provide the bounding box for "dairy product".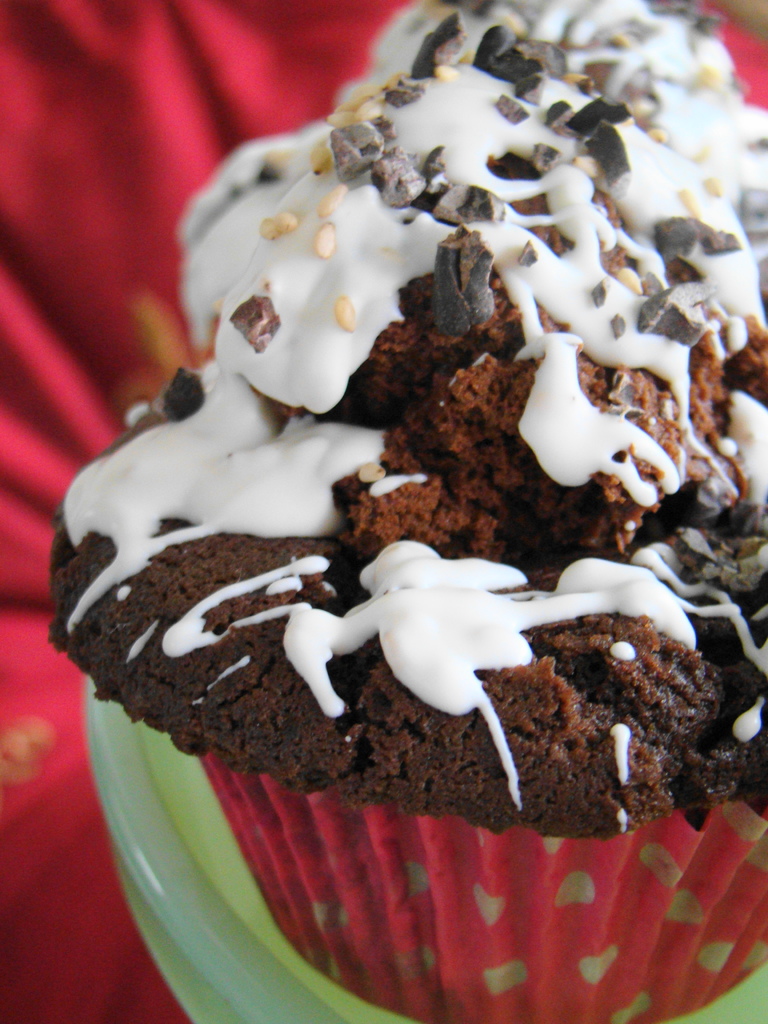
[left=45, top=67, right=740, bottom=890].
